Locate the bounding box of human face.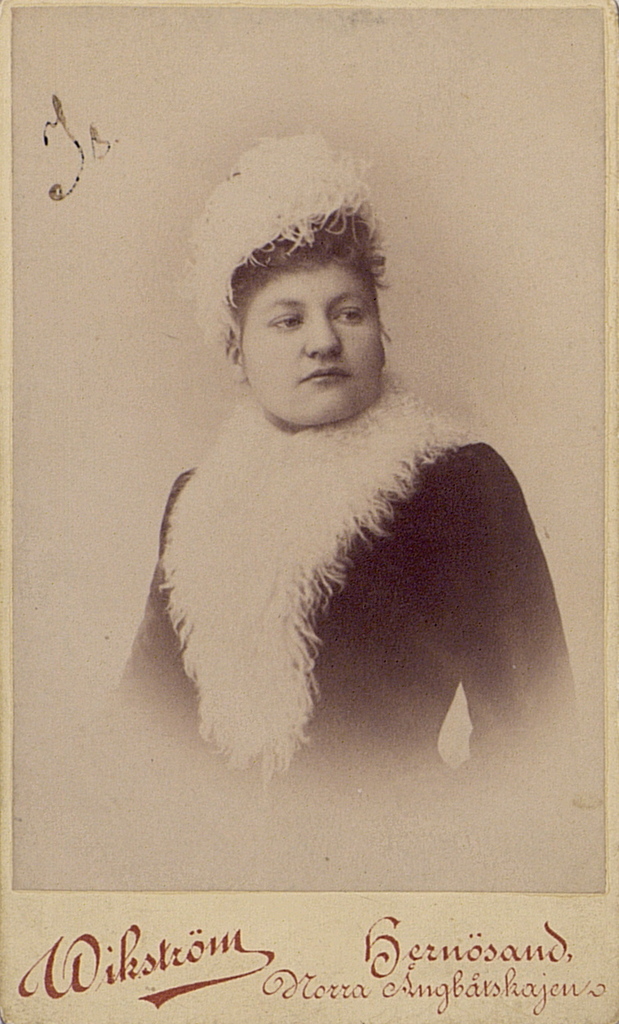
Bounding box: box=[229, 234, 393, 419].
